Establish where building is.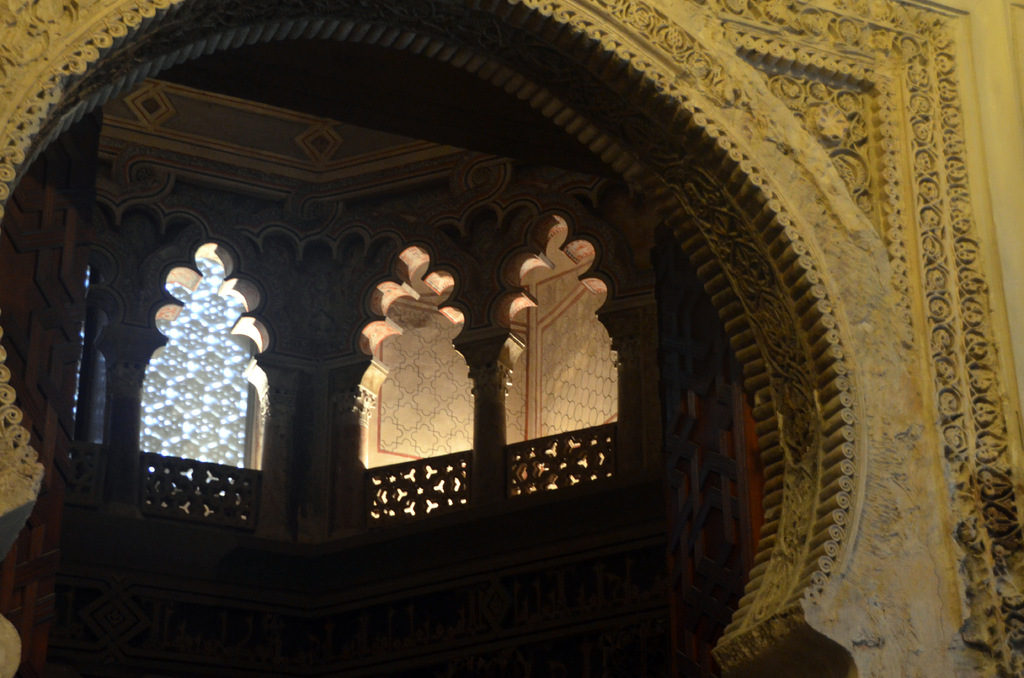
Established at x1=0, y1=0, x2=1023, y2=677.
